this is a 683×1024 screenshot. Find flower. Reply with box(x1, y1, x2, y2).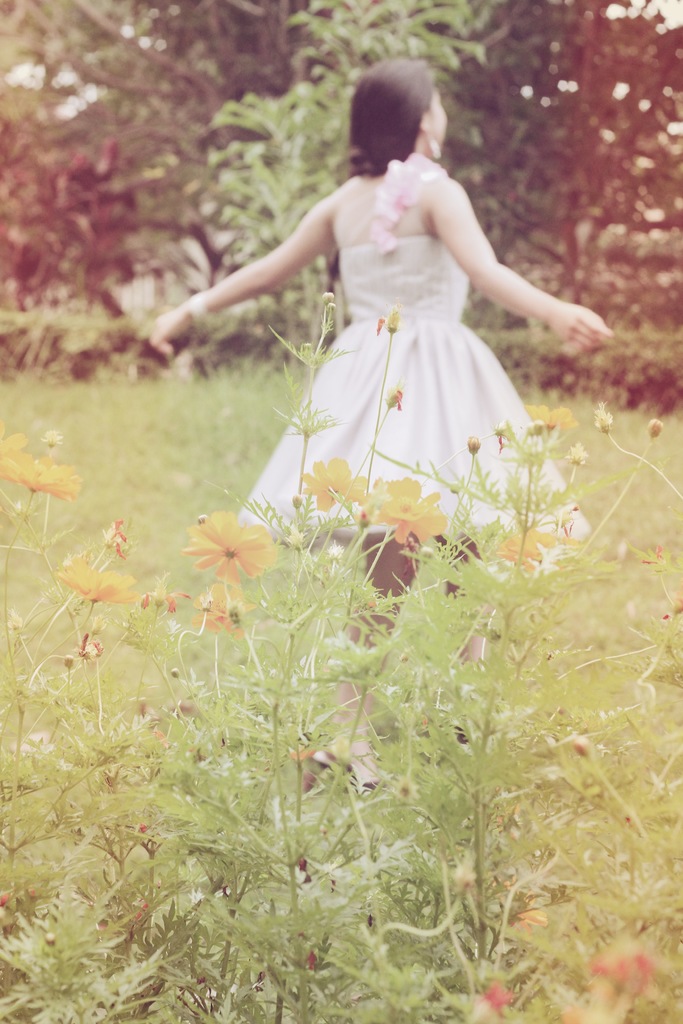
box(639, 540, 664, 573).
